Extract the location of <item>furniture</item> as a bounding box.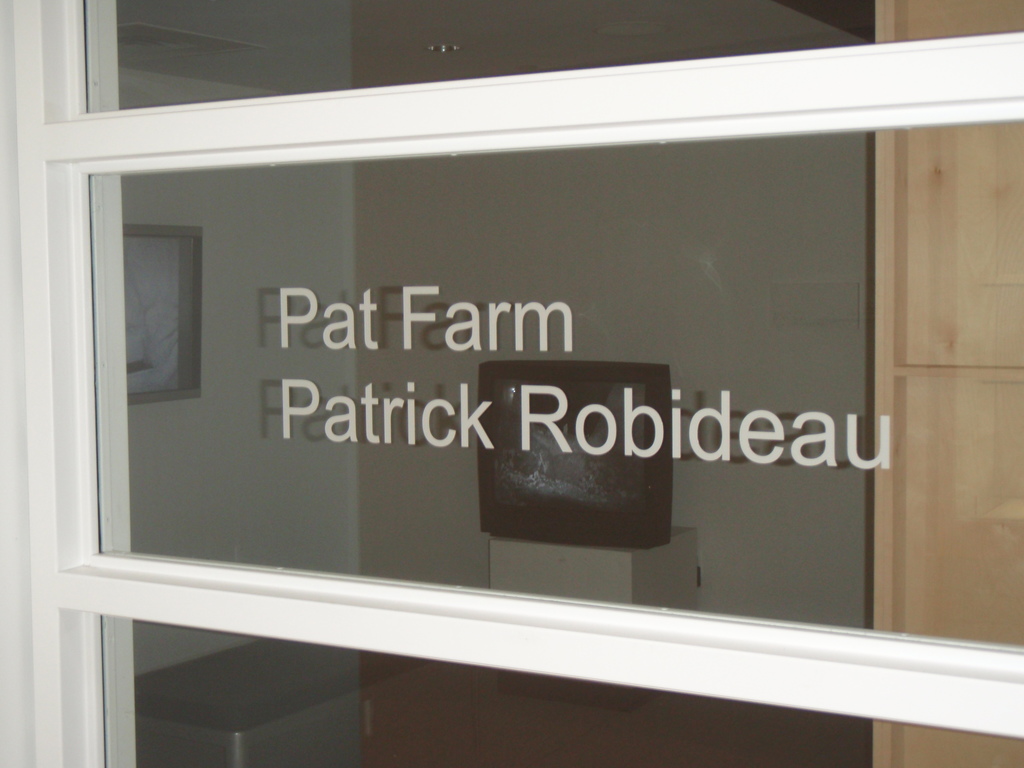
(488,527,697,611).
